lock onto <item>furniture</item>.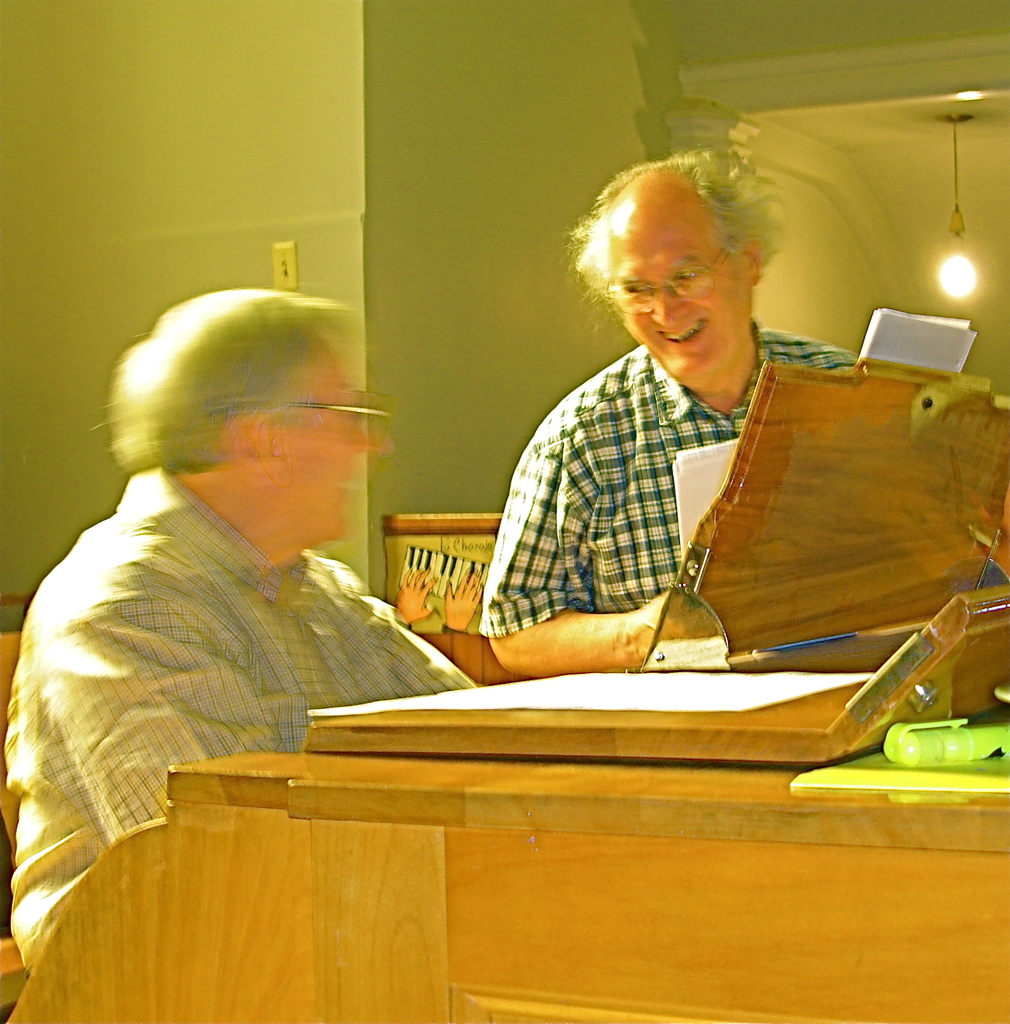
Locked: l=4, t=751, r=1009, b=1023.
